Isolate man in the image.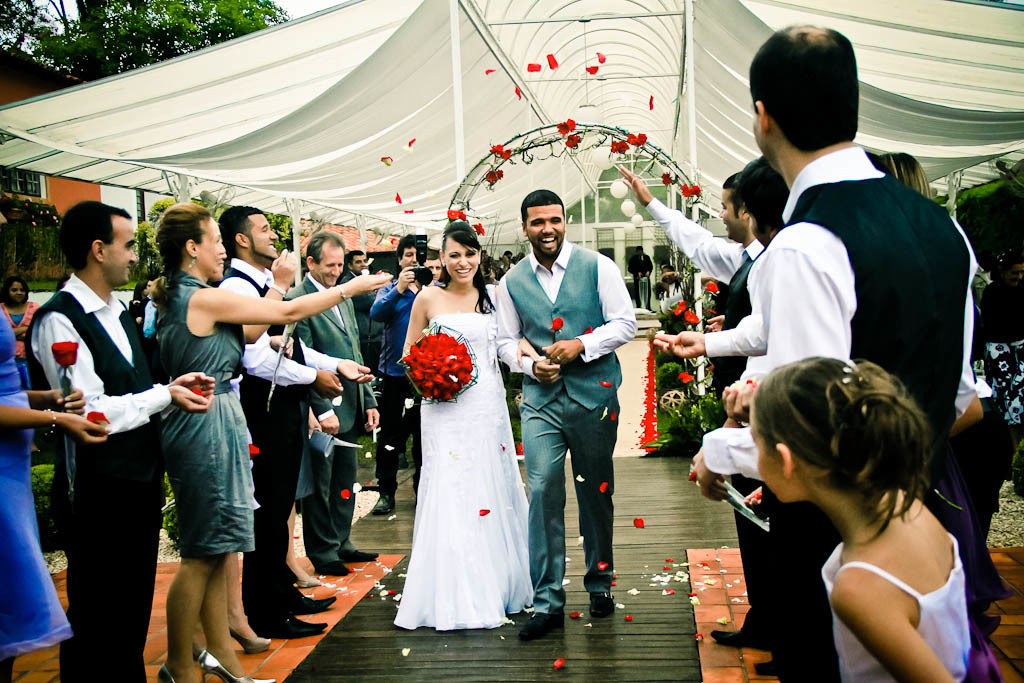
Isolated region: bbox=[414, 253, 447, 280].
